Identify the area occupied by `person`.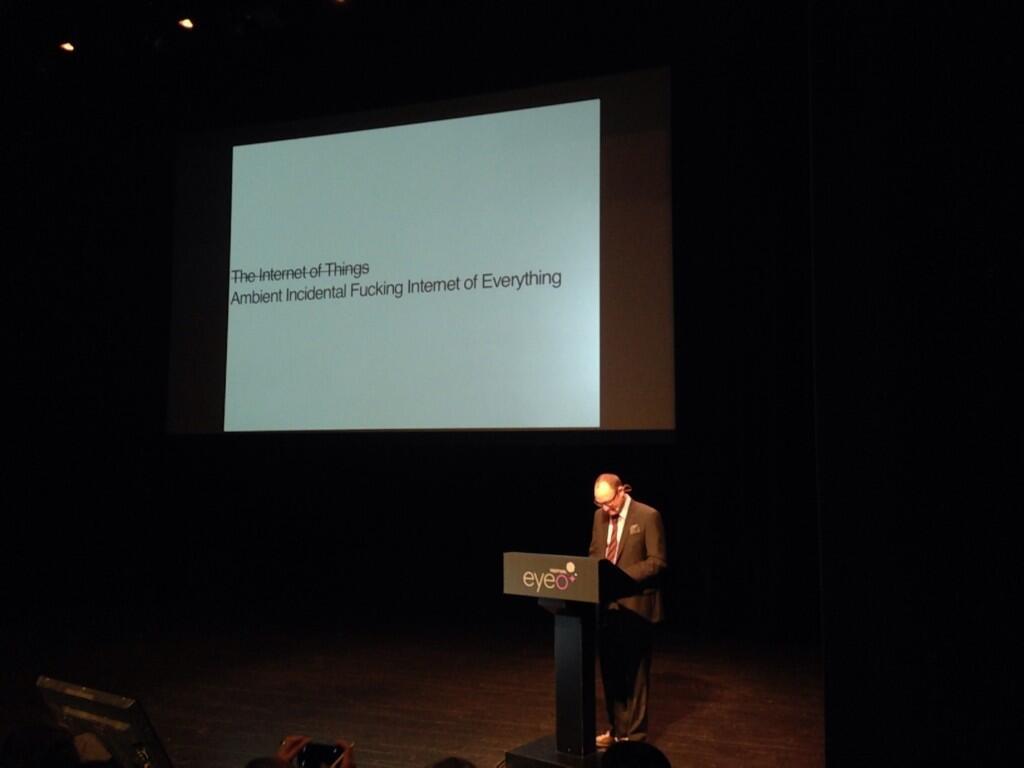
Area: x1=243 y1=731 x2=350 y2=767.
